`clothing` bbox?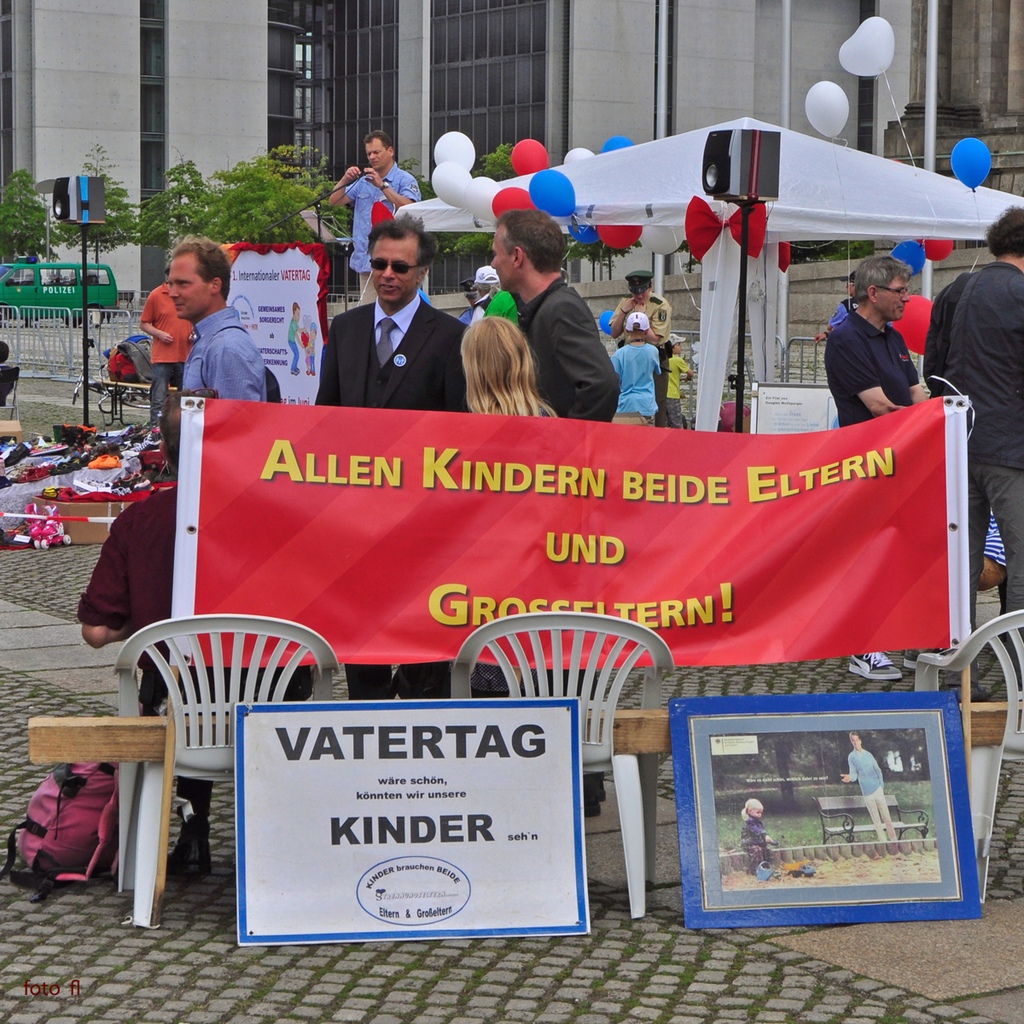
box(519, 292, 620, 431)
